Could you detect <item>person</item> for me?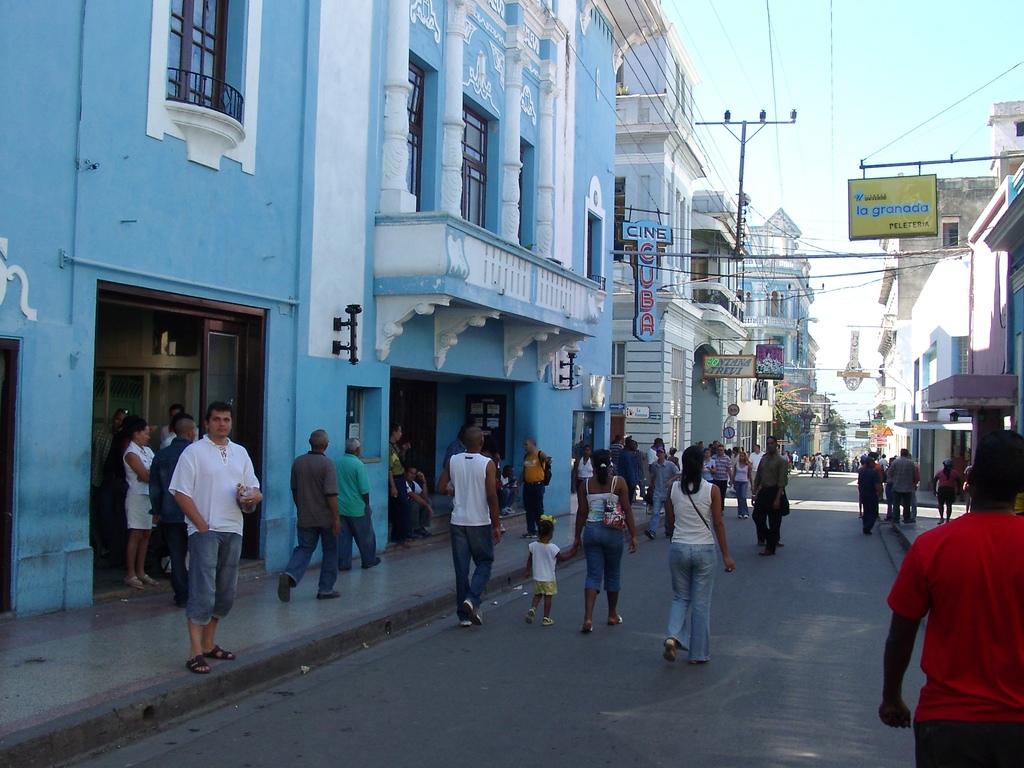
Detection result: [517, 435, 553, 540].
